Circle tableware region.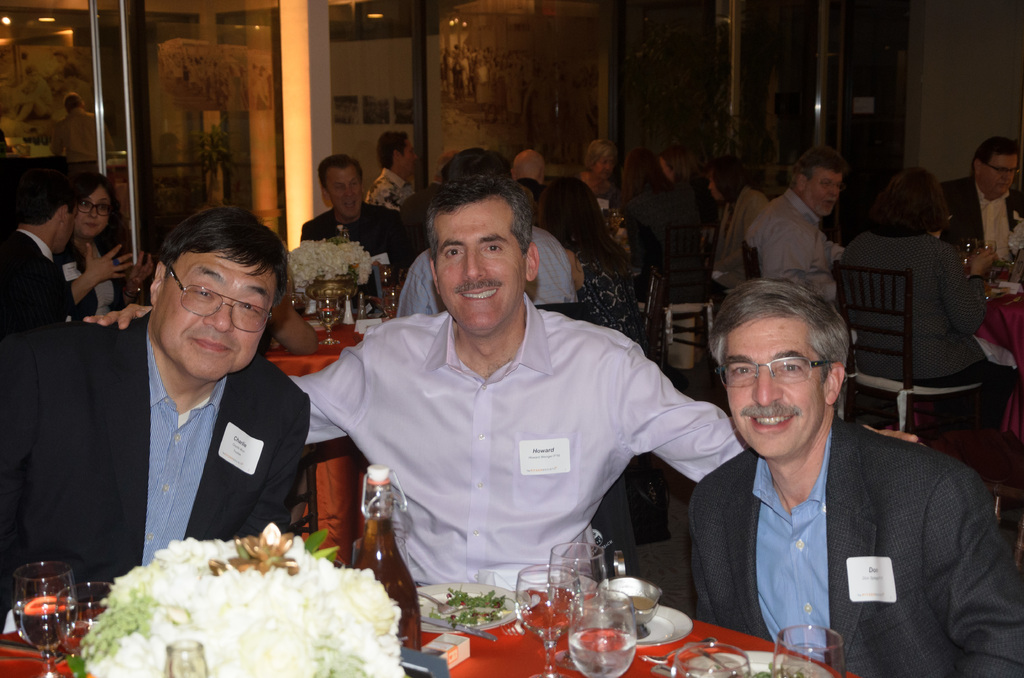
Region: 583 606 694 646.
